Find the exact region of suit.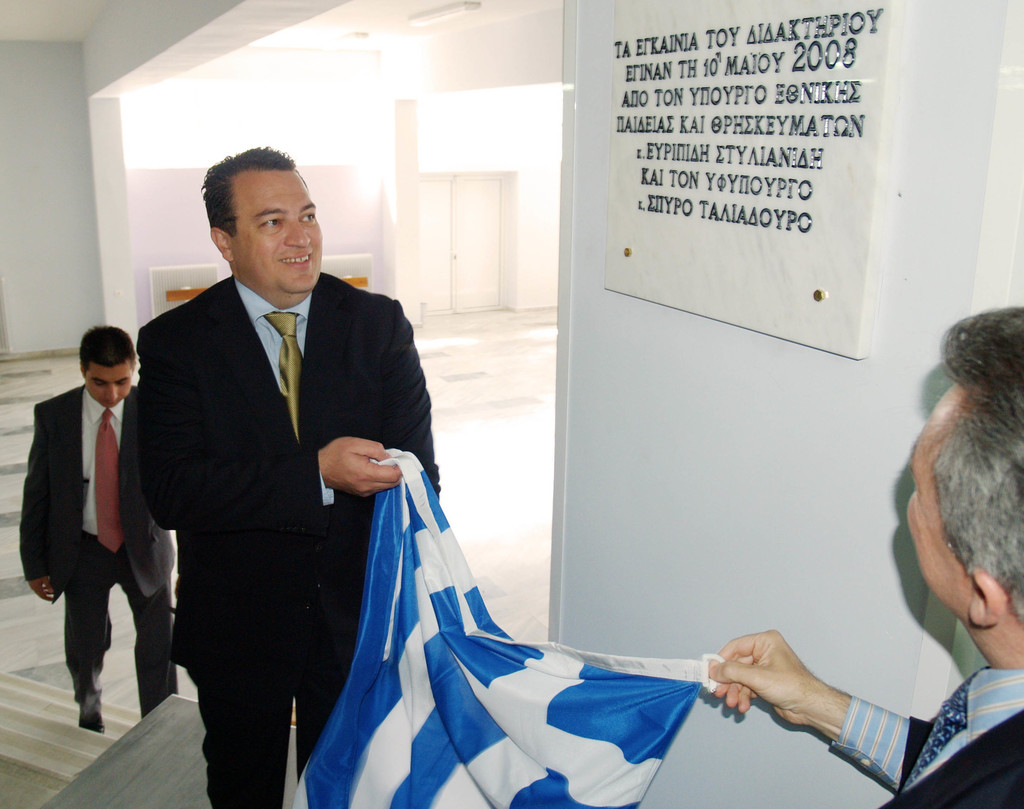
Exact region: pyautogui.locateOnScreen(878, 705, 1023, 808).
